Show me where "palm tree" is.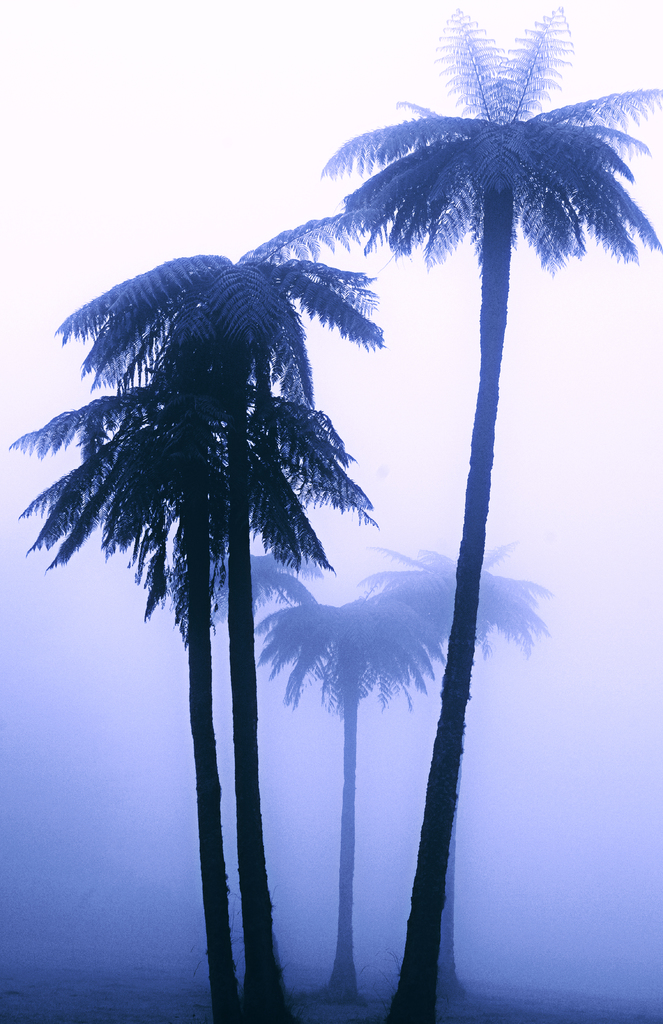
"palm tree" is at [54,218,387,1023].
